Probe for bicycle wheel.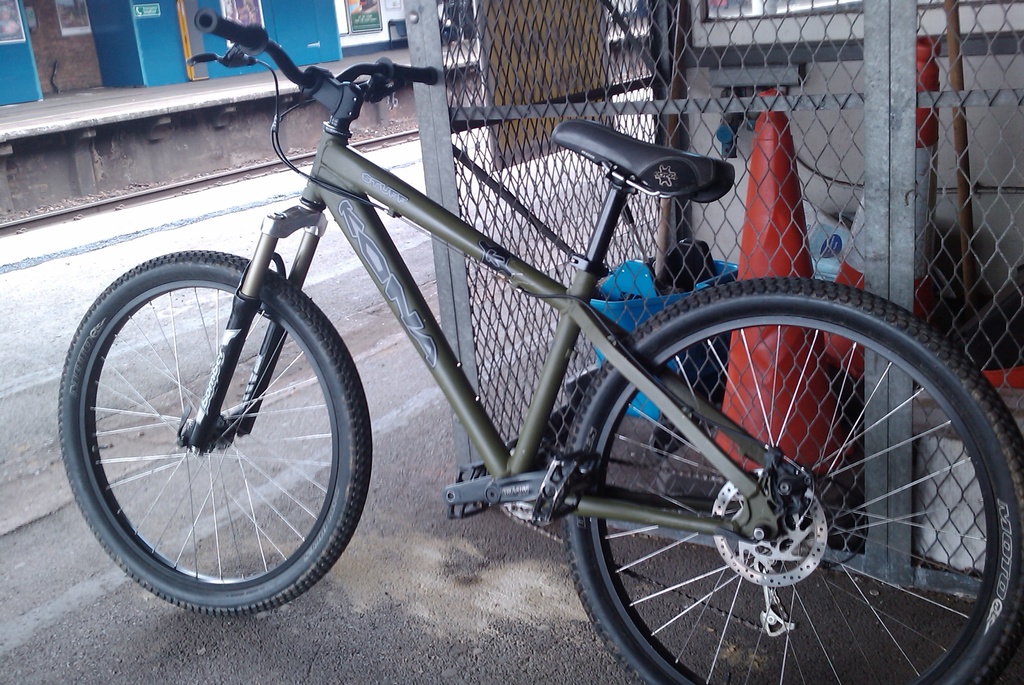
Probe result: [x1=54, y1=245, x2=371, y2=619].
